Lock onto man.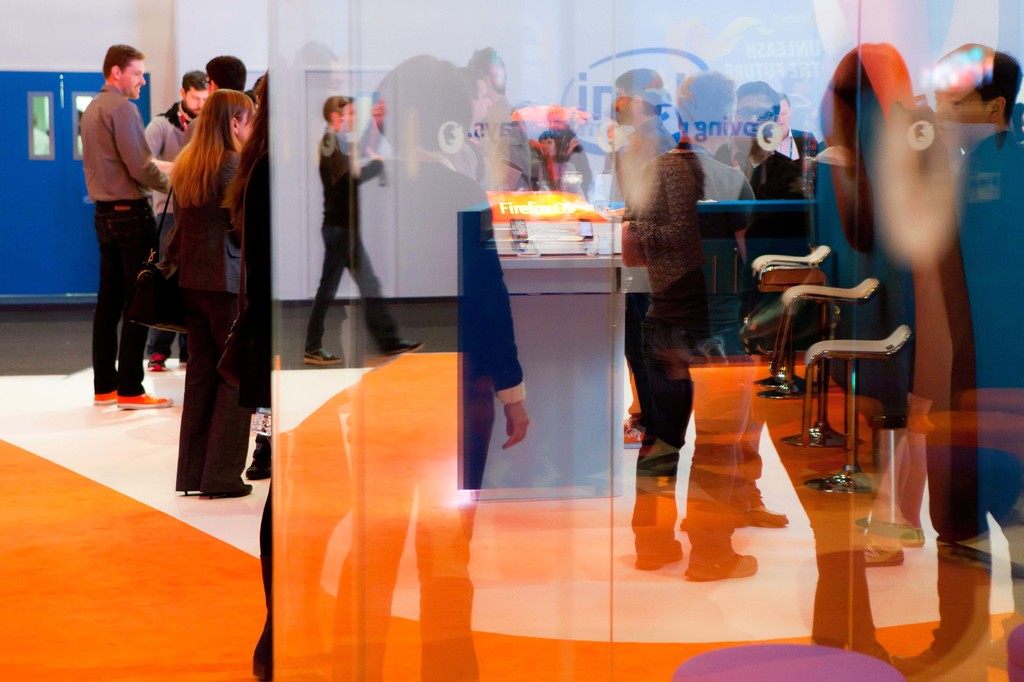
Locked: {"left": 141, "top": 68, "right": 218, "bottom": 372}.
